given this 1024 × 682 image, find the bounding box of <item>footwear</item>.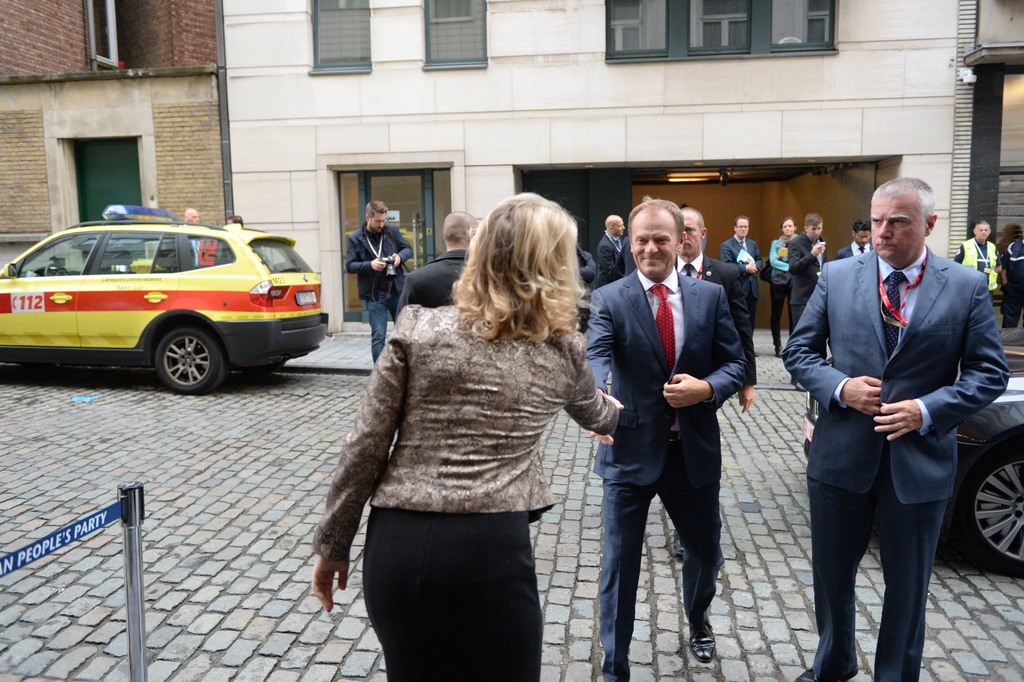
box(794, 661, 860, 681).
